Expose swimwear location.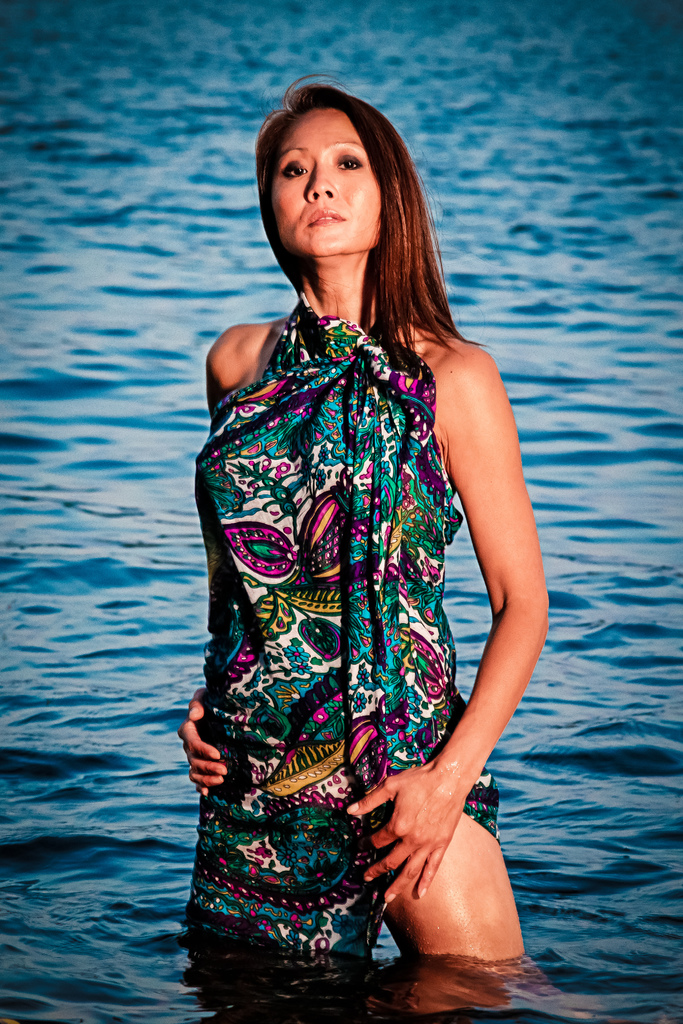
Exposed at l=181, t=294, r=500, b=957.
